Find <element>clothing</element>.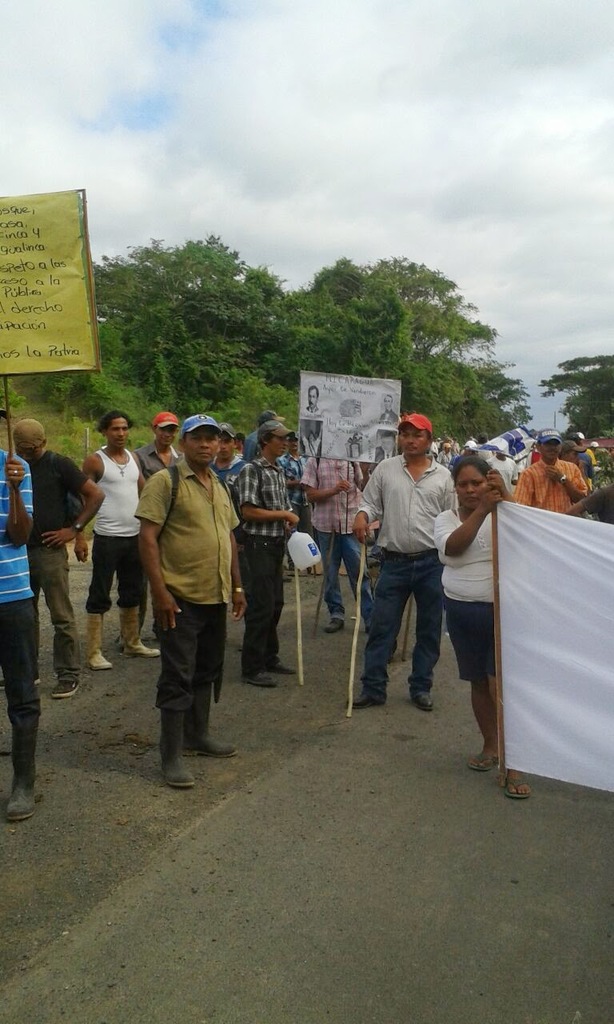
{"x1": 587, "y1": 449, "x2": 599, "y2": 462}.
